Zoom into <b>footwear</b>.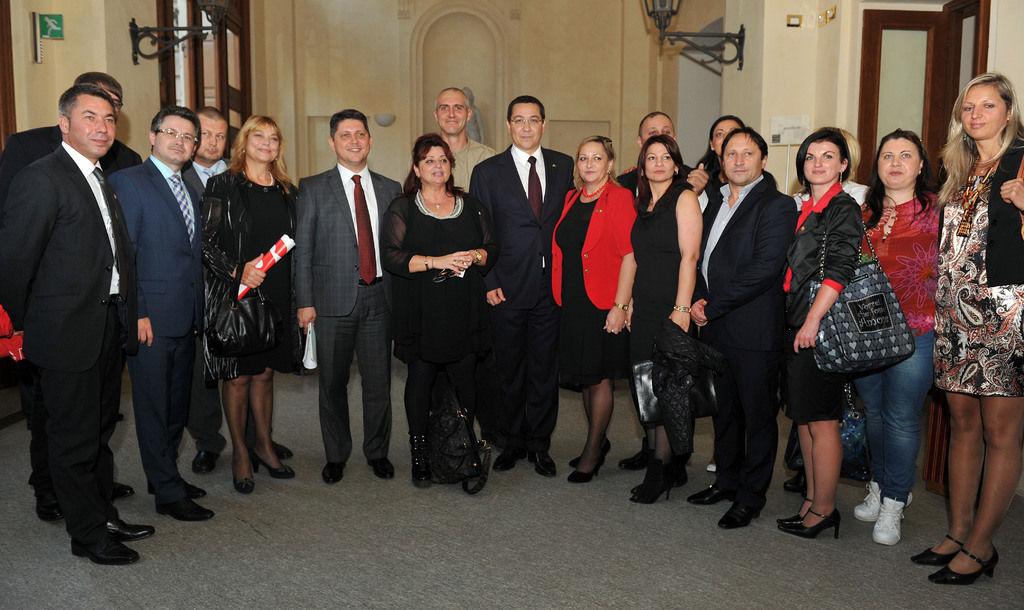
Zoom target: (left=369, top=458, right=393, bottom=479).
